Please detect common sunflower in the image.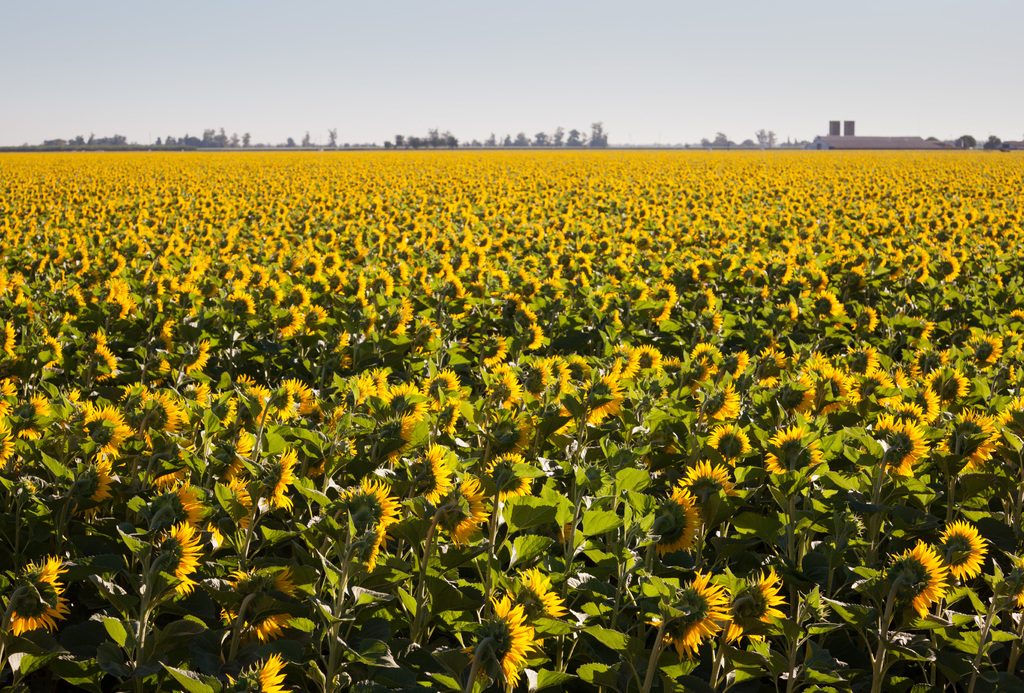
detection(399, 457, 445, 498).
